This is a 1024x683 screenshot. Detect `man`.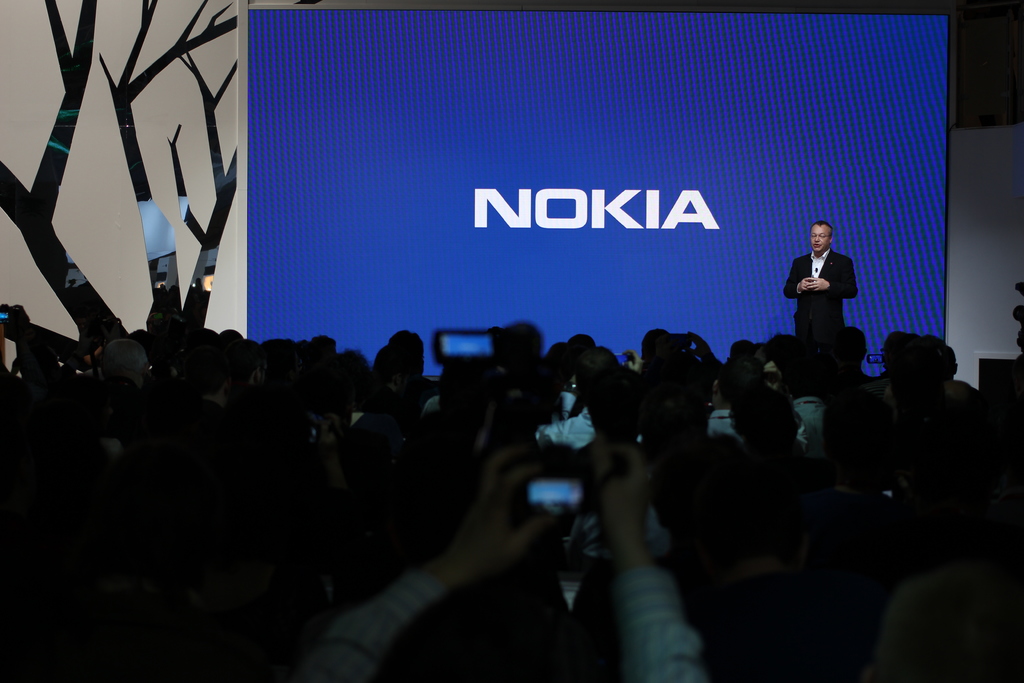
(786, 212, 872, 361).
